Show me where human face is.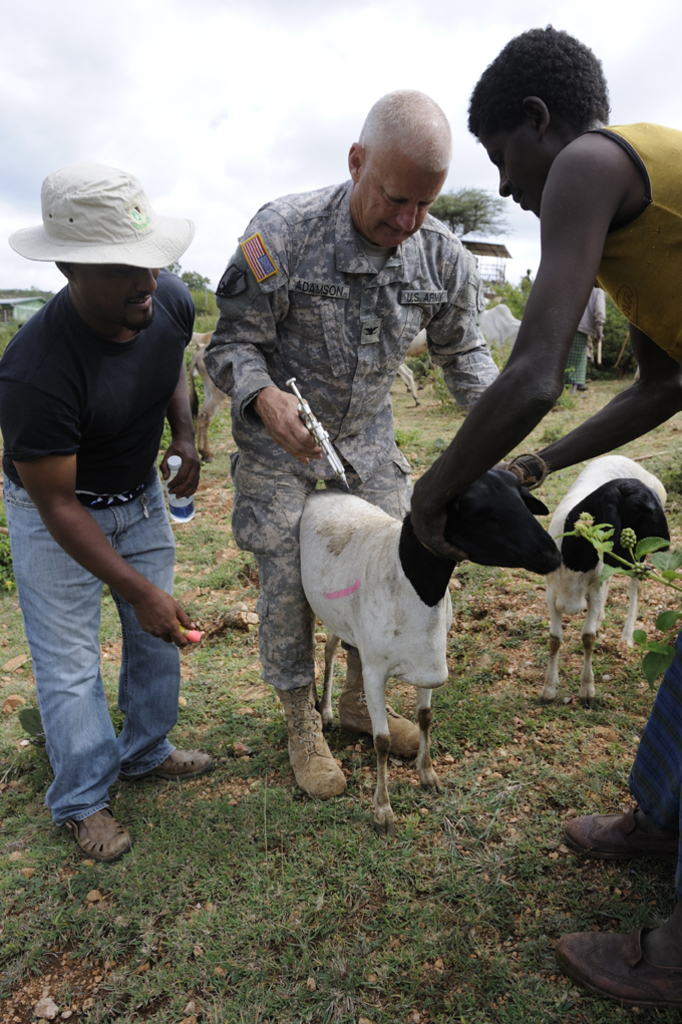
human face is at {"left": 358, "top": 155, "right": 446, "bottom": 247}.
